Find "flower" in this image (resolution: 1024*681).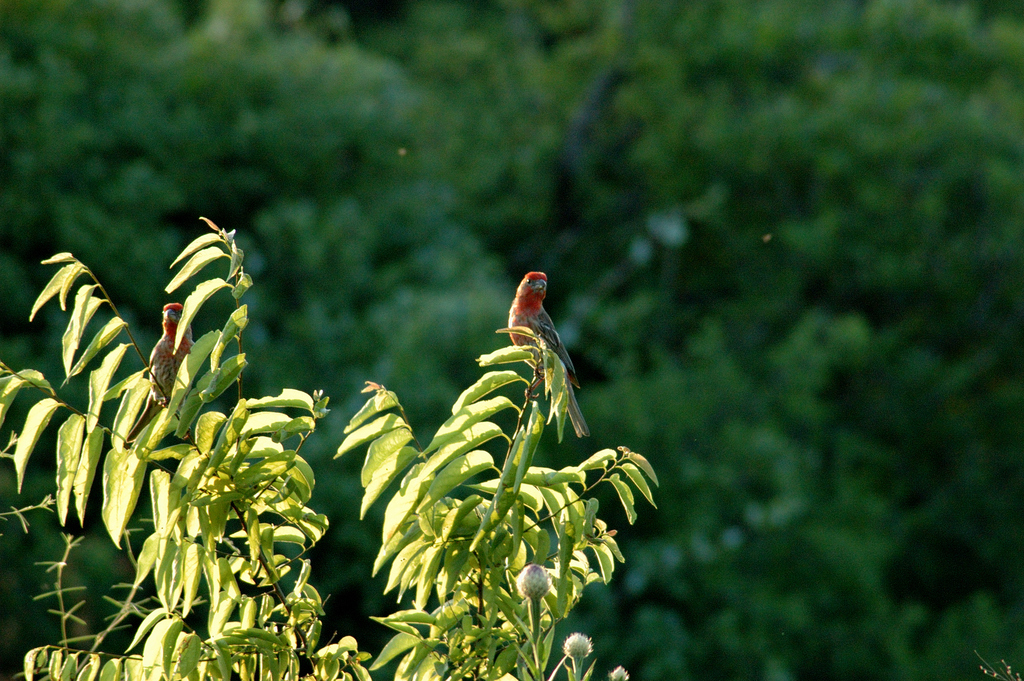
BBox(517, 562, 545, 600).
